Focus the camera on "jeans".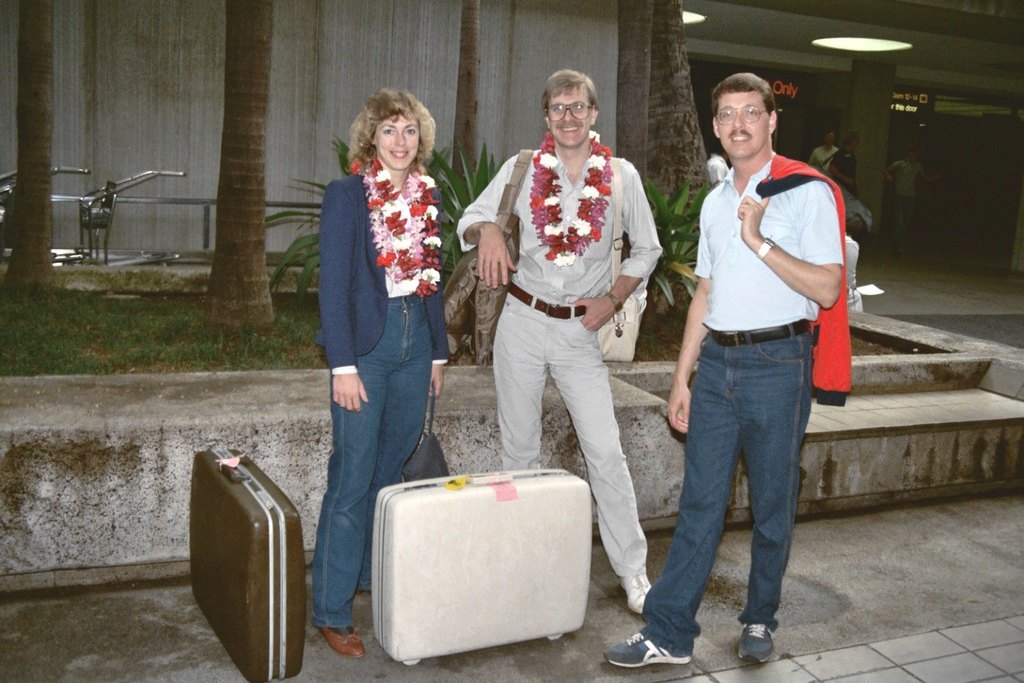
Focus region: (315,290,434,628).
